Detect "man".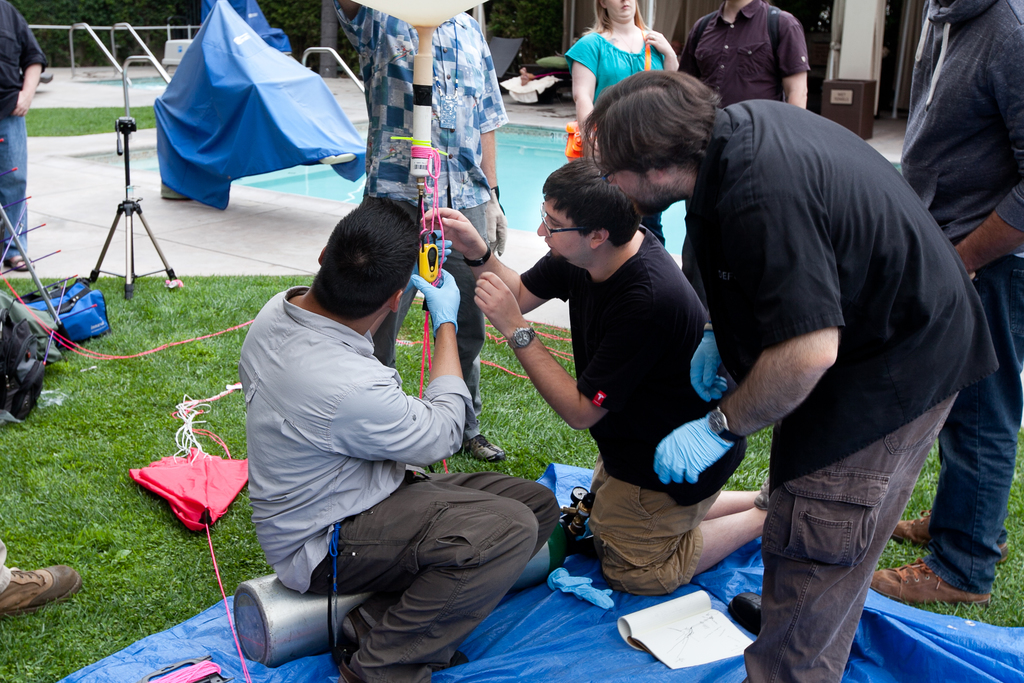
Detected at 869:0:1023:606.
